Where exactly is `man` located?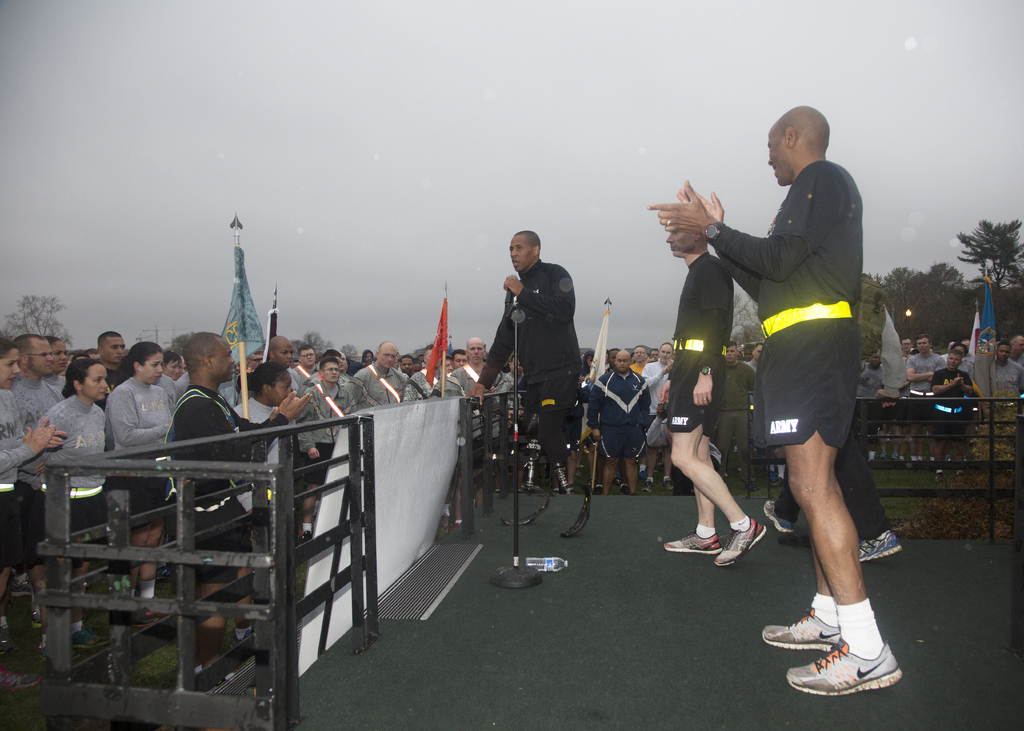
Its bounding box is (406,346,459,403).
